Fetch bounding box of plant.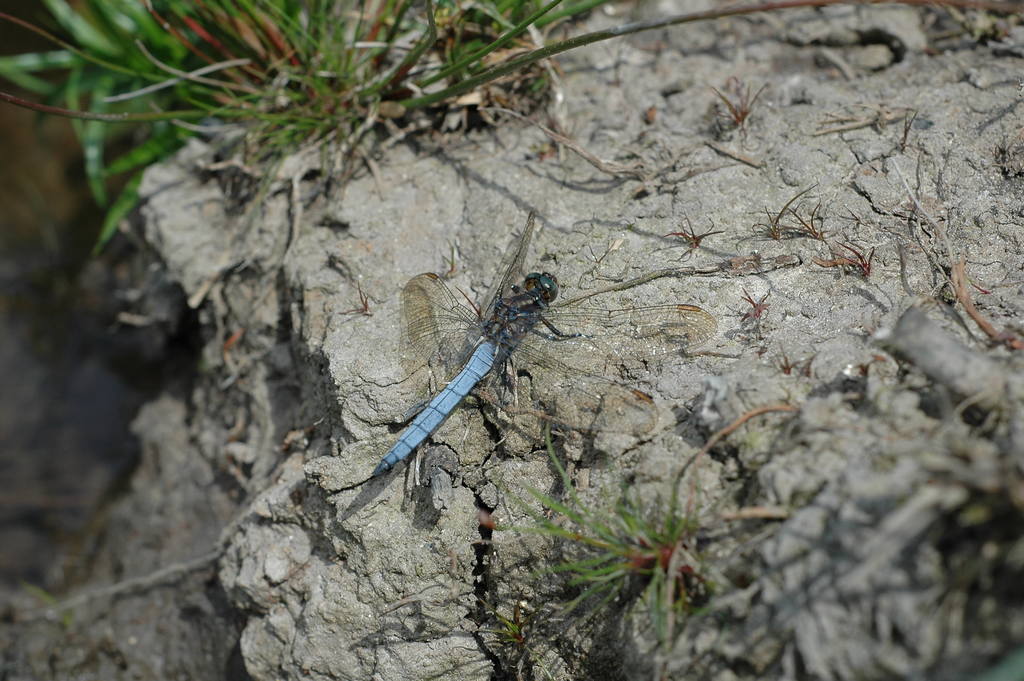
Bbox: 707 75 783 129.
